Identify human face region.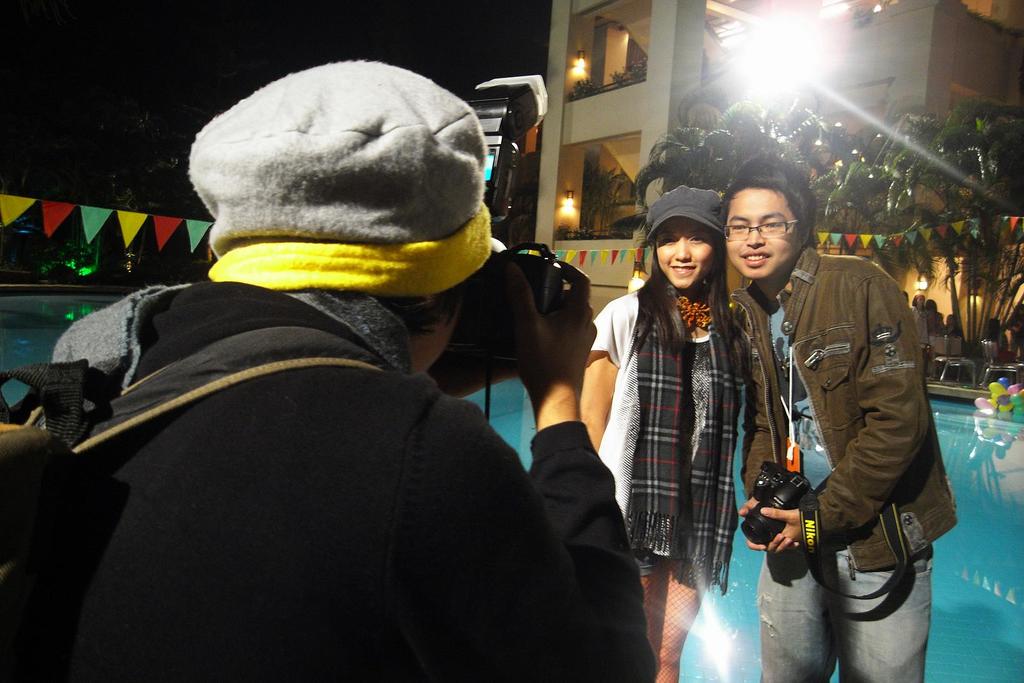
Region: x1=655, y1=216, x2=714, y2=290.
